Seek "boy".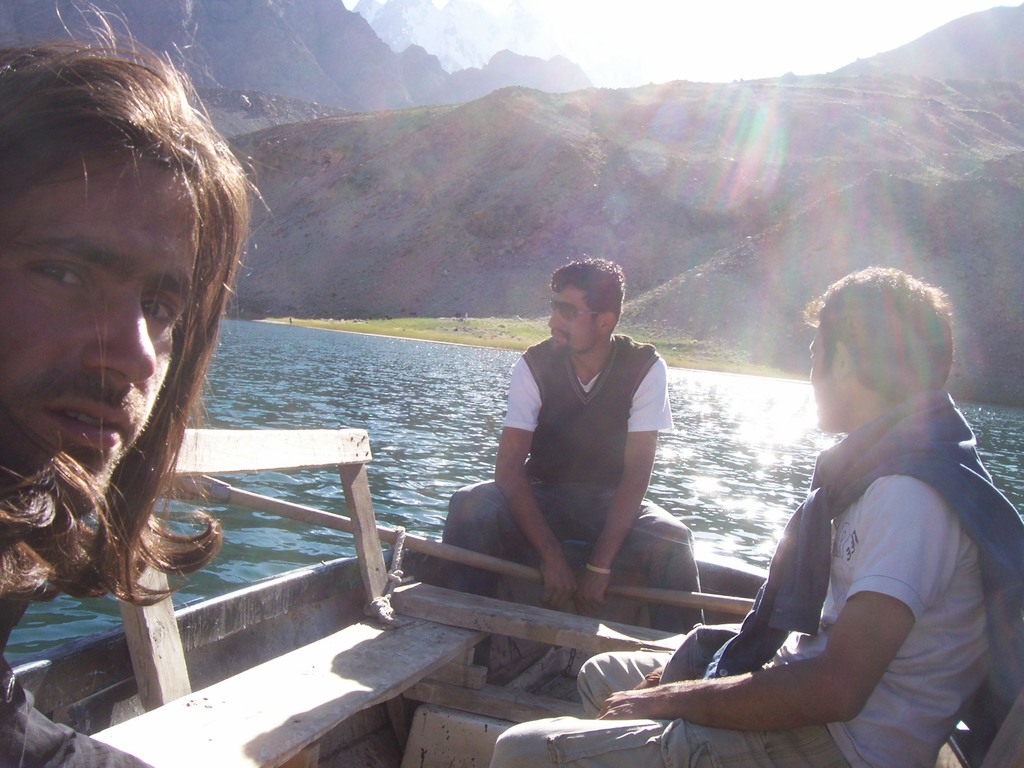
left=495, top=265, right=1017, bottom=764.
